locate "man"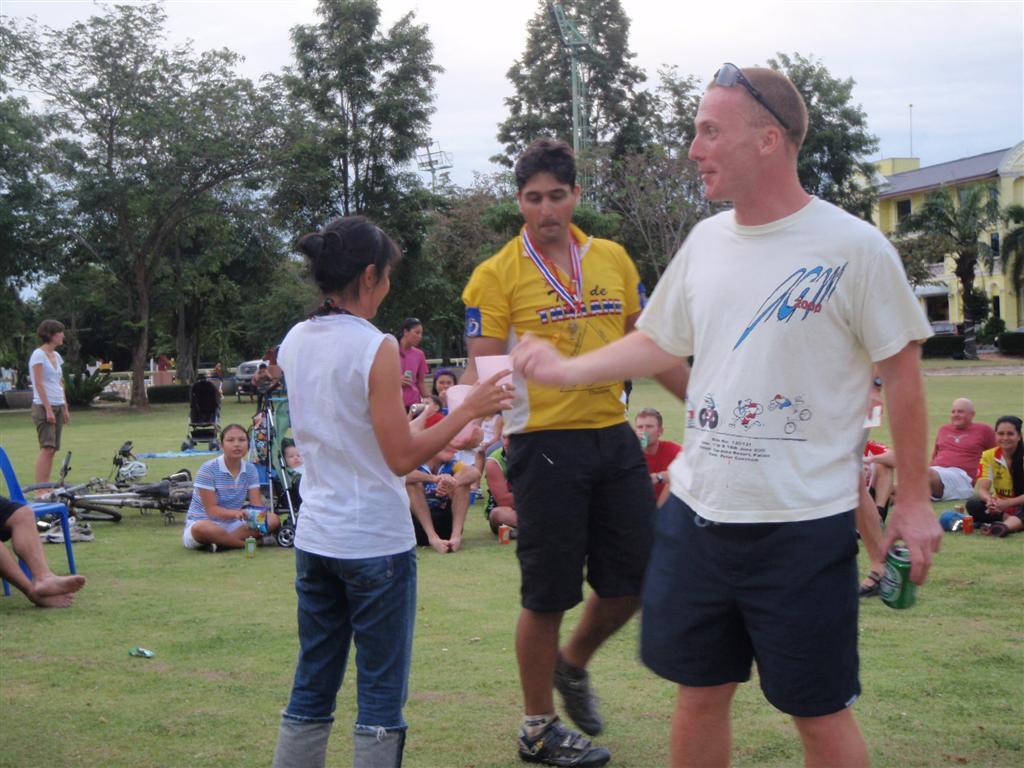
[left=445, top=130, right=708, bottom=767]
